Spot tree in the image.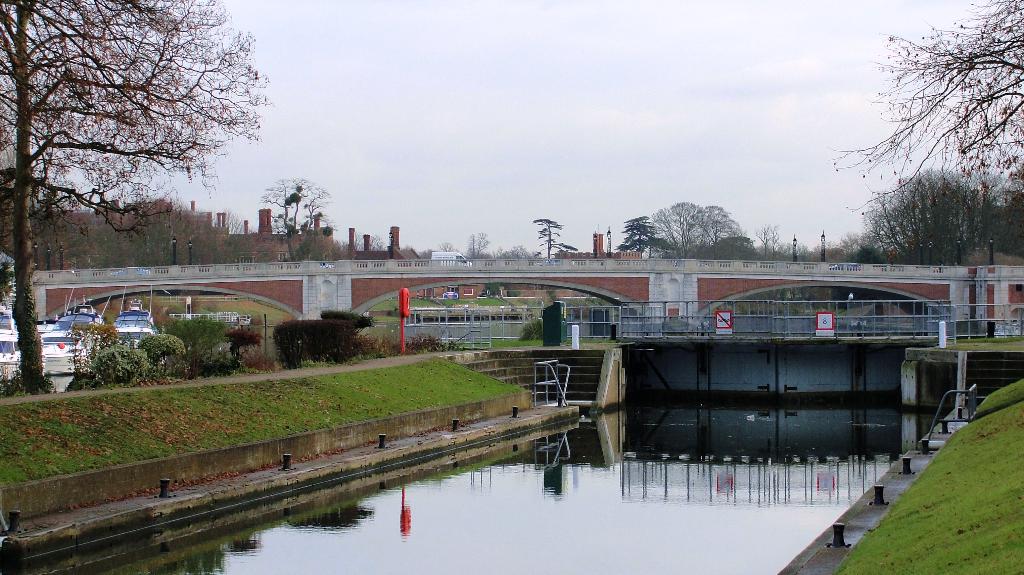
tree found at pyautogui.locateOnScreen(484, 240, 538, 260).
